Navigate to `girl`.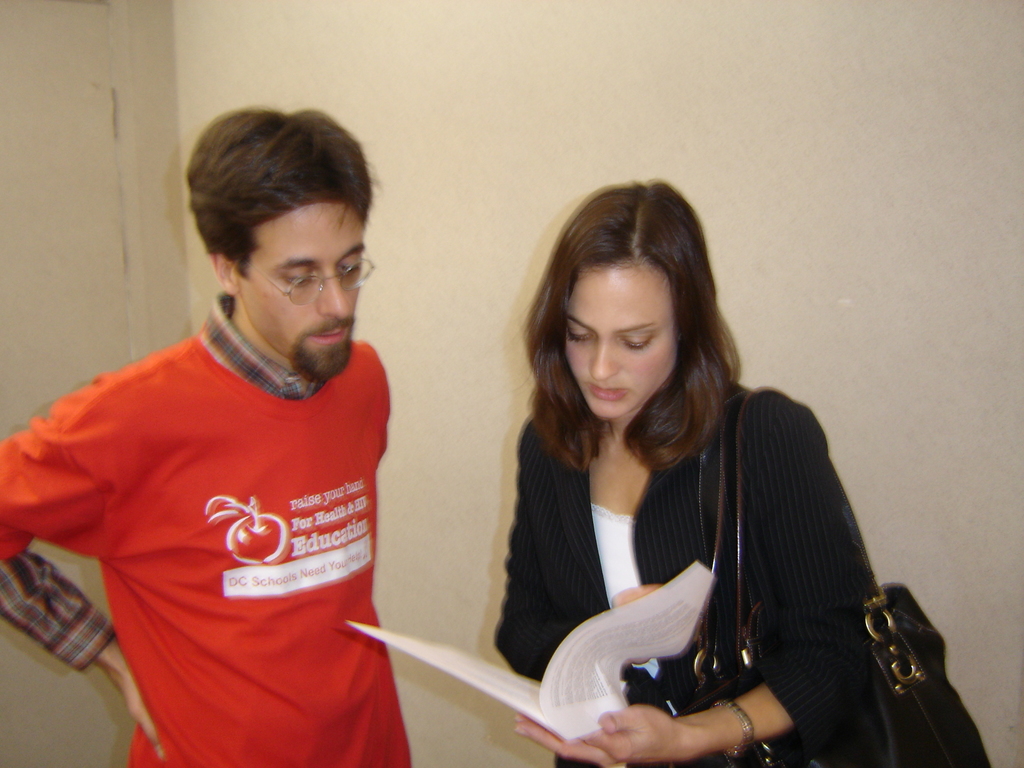
Navigation target: crop(491, 179, 883, 767).
